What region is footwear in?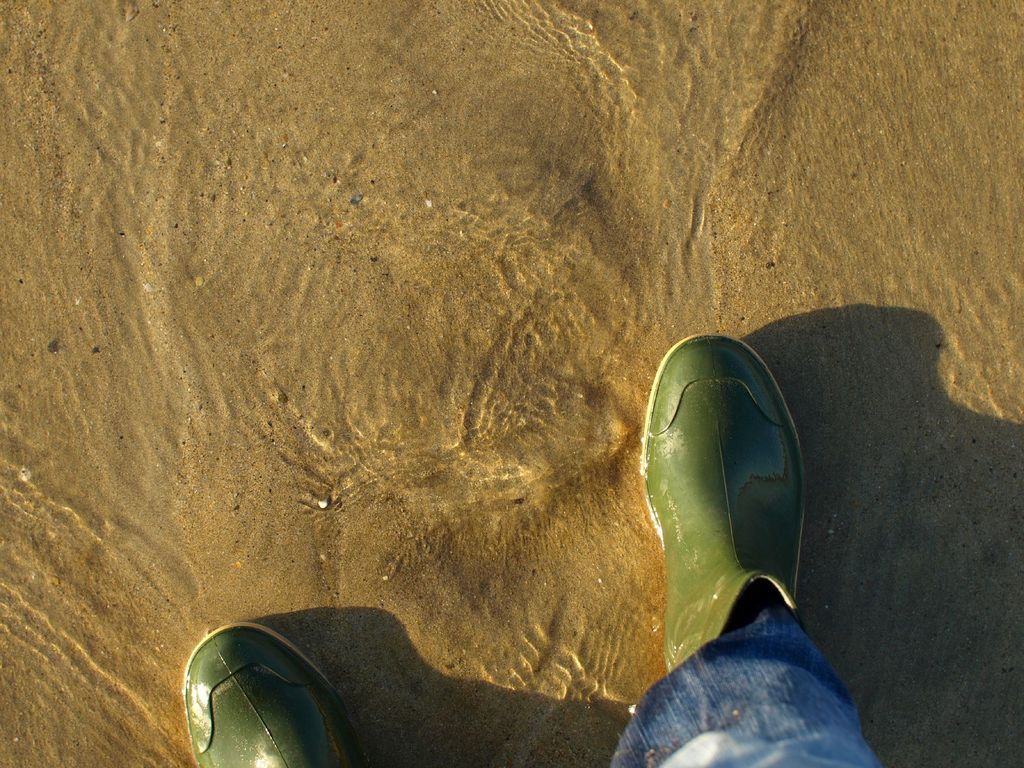
181,618,374,767.
